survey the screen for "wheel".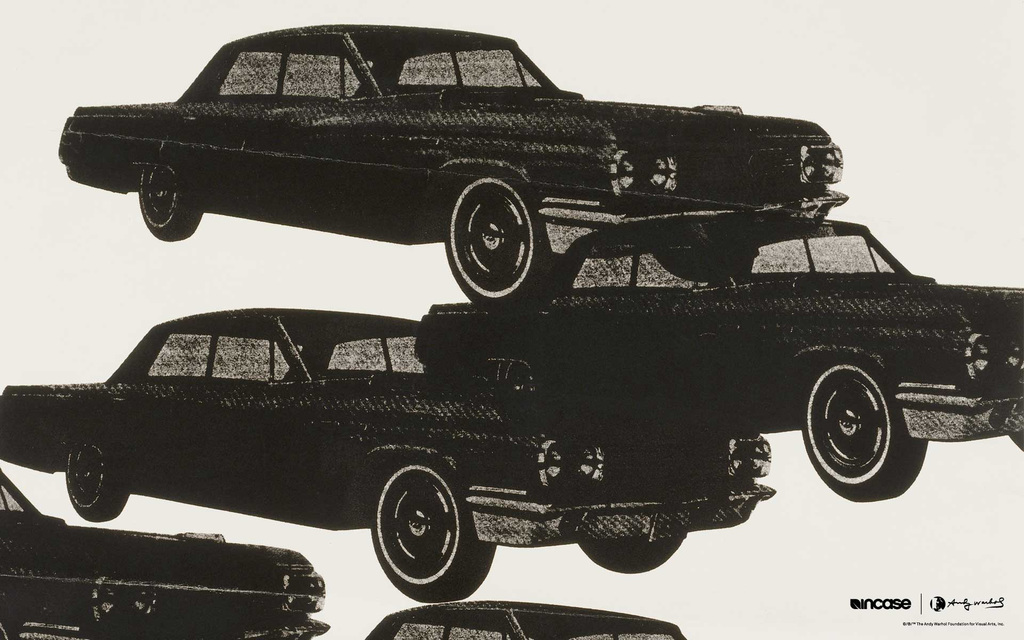
Survey found: 64 426 136 519.
